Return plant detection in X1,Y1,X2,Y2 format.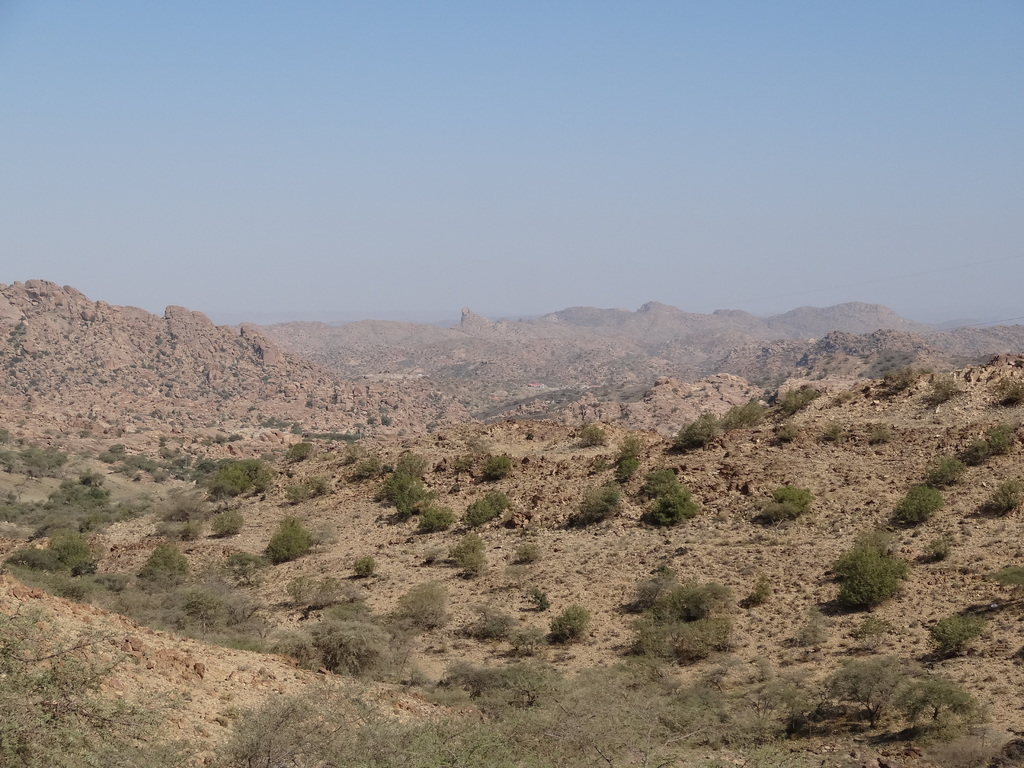
390,484,439,516.
